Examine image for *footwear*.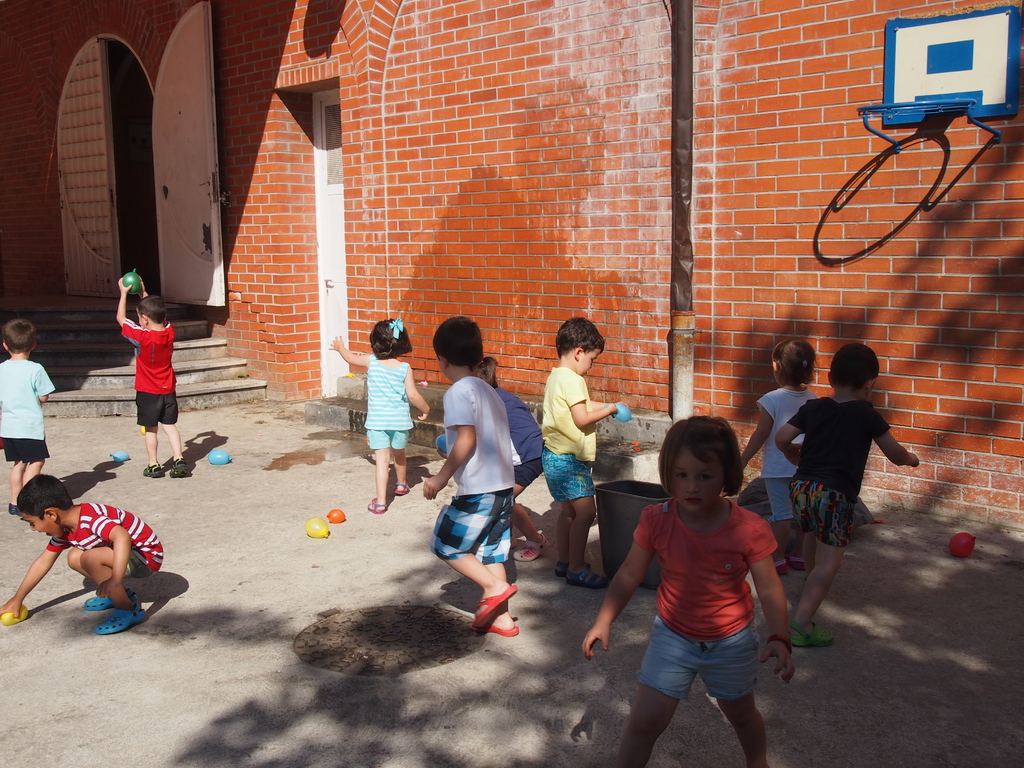
Examination result: <bbox>8, 500, 18, 516</bbox>.
